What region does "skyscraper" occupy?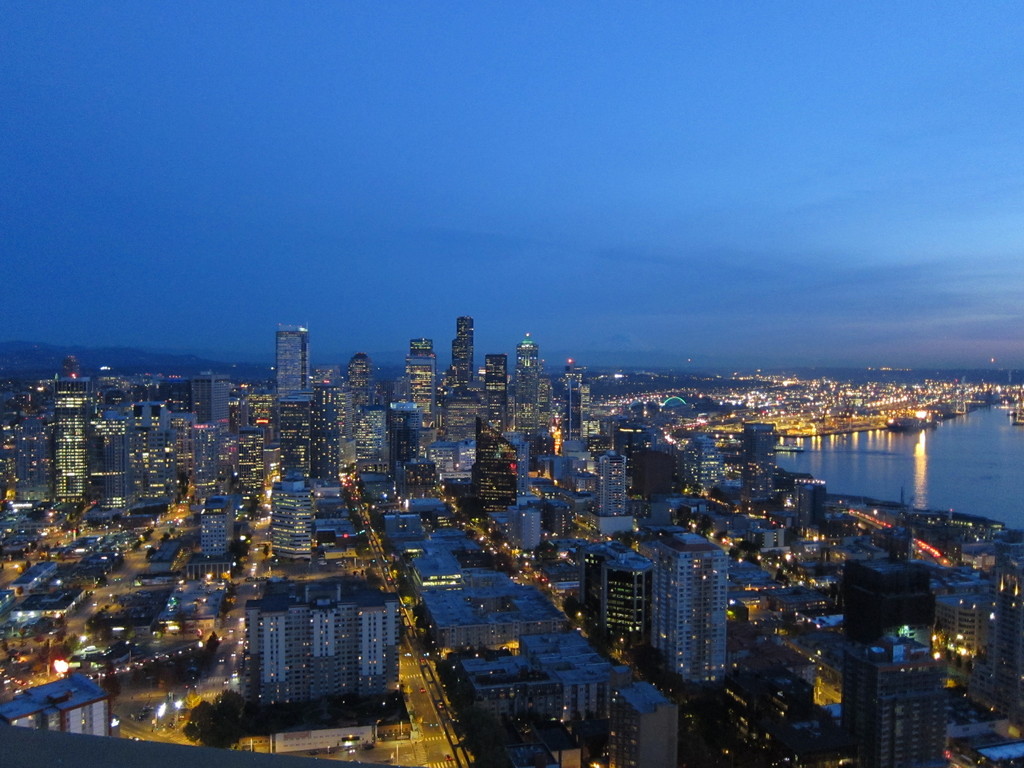
[397, 339, 462, 454].
